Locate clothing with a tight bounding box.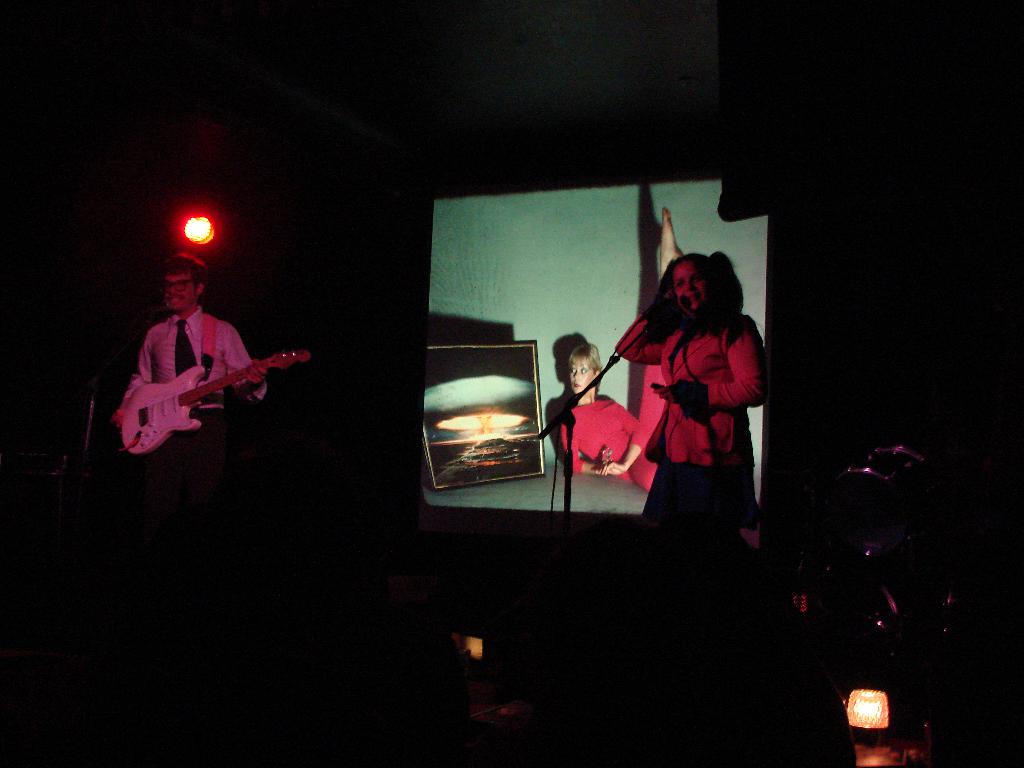
(x1=561, y1=393, x2=649, y2=484).
